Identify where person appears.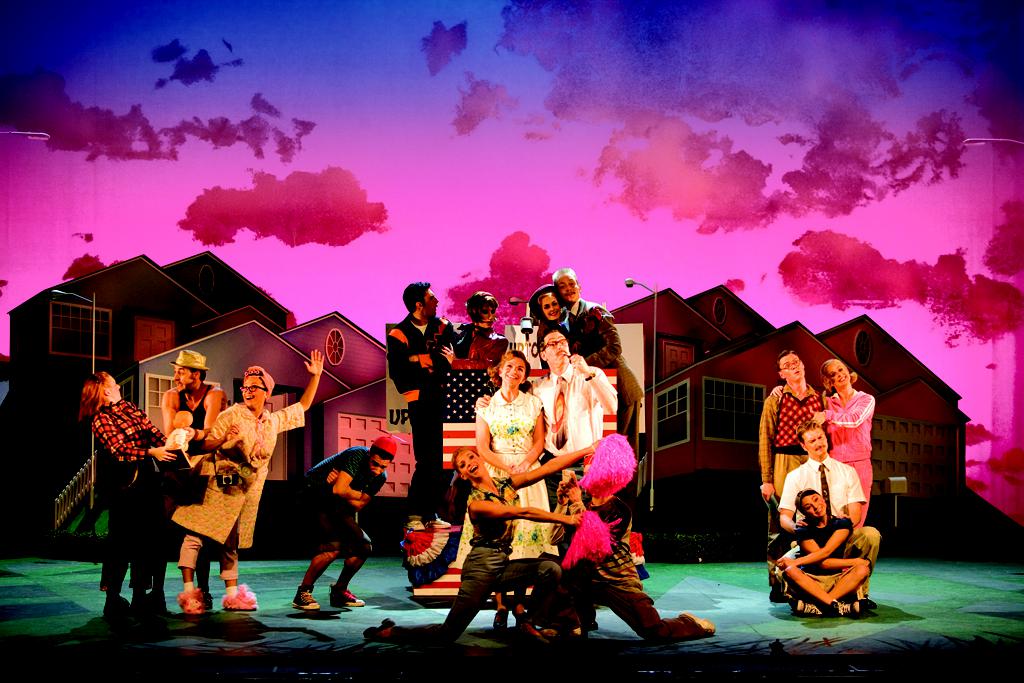
Appears at bbox=[386, 280, 463, 533].
